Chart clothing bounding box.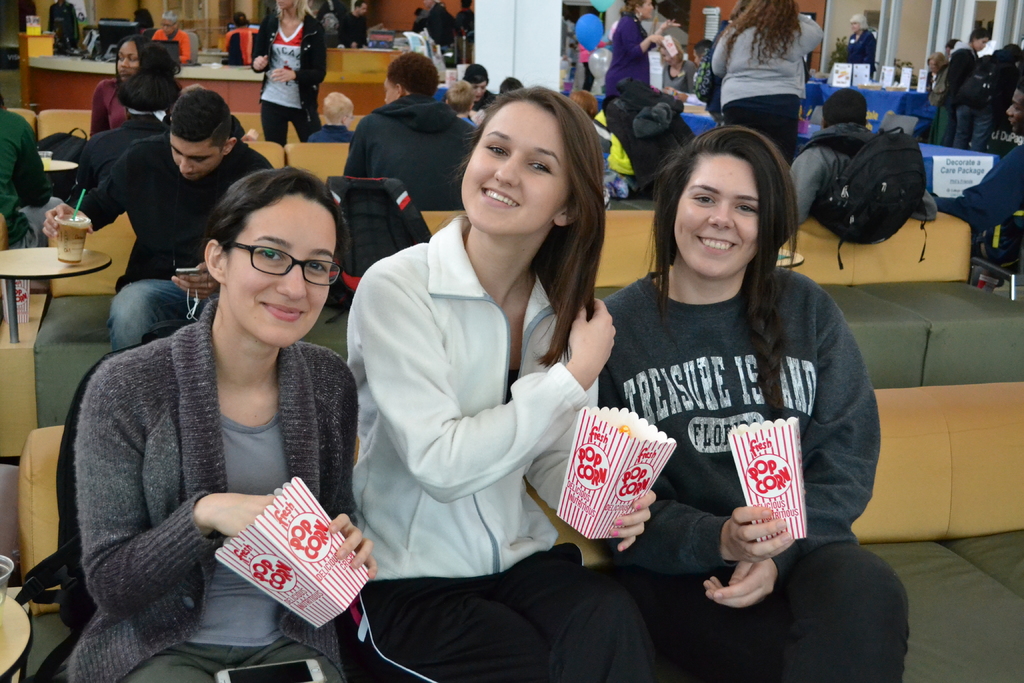
Charted: Rect(339, 95, 486, 213).
